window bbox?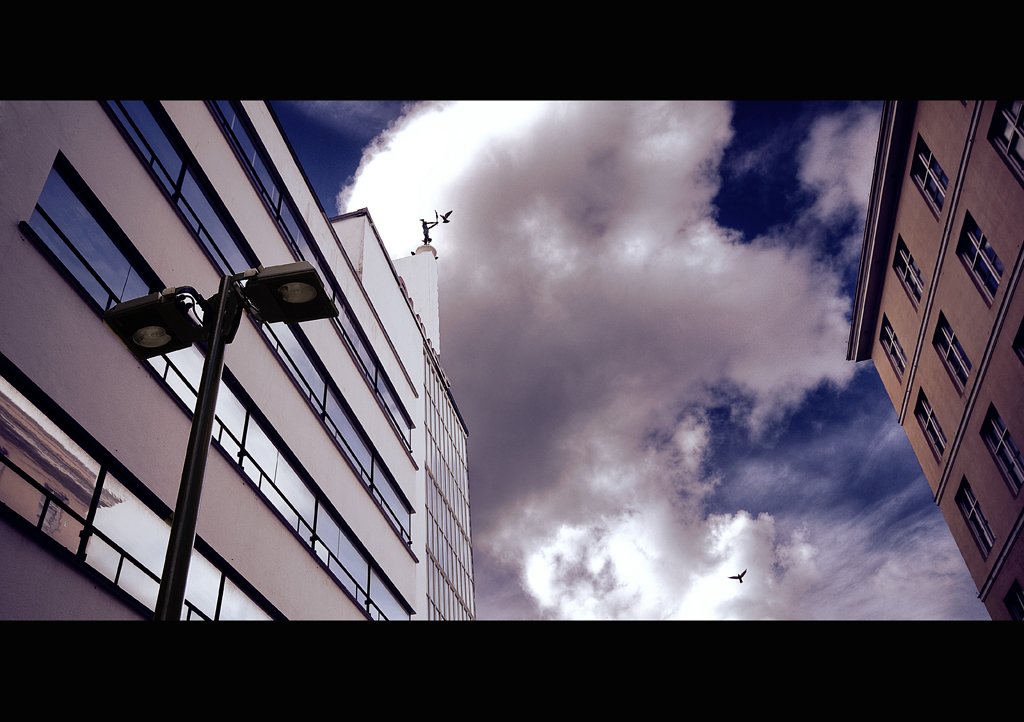
[left=925, top=304, right=979, bottom=394]
